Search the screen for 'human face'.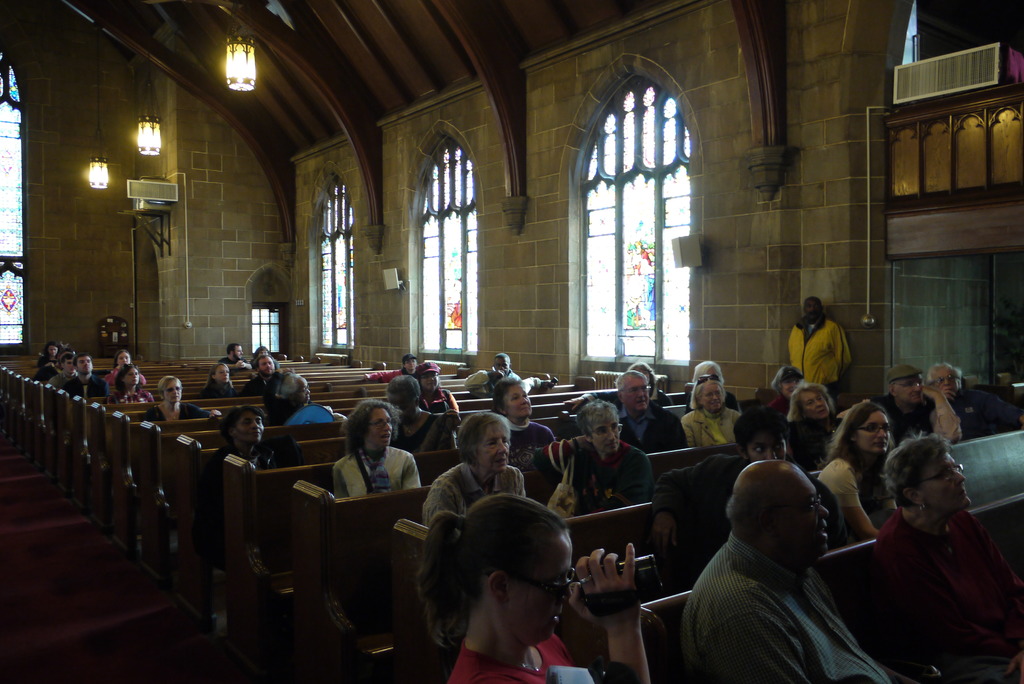
Found at <box>478,425,515,469</box>.
